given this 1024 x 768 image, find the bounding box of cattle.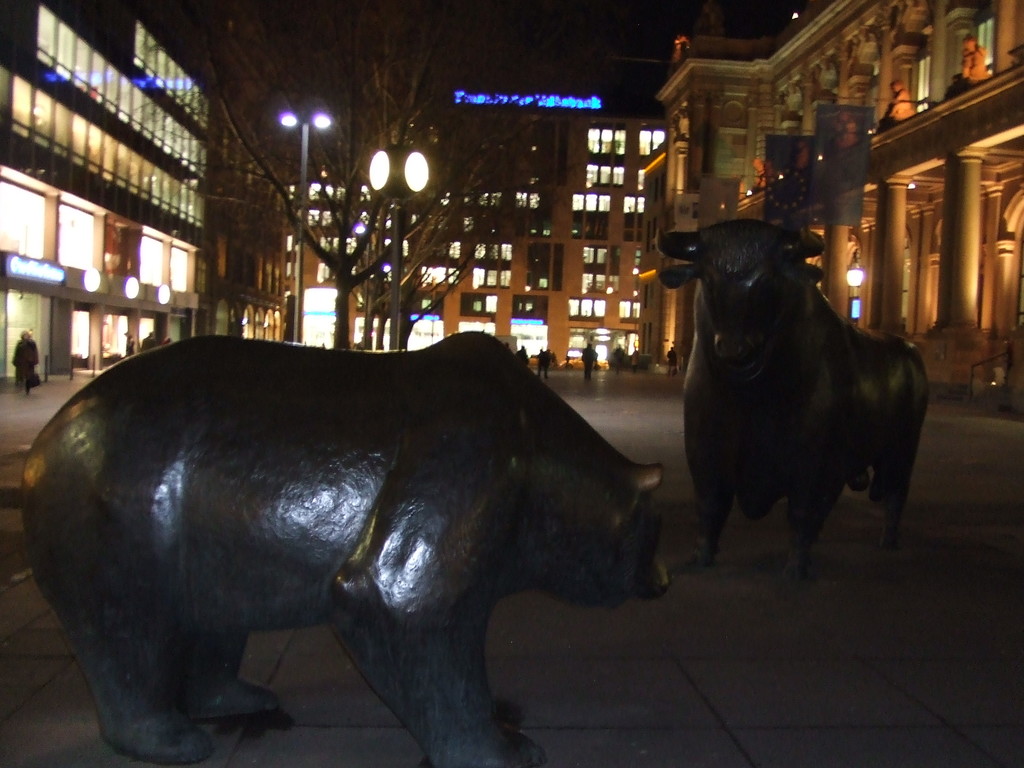
bbox=(20, 325, 665, 767).
